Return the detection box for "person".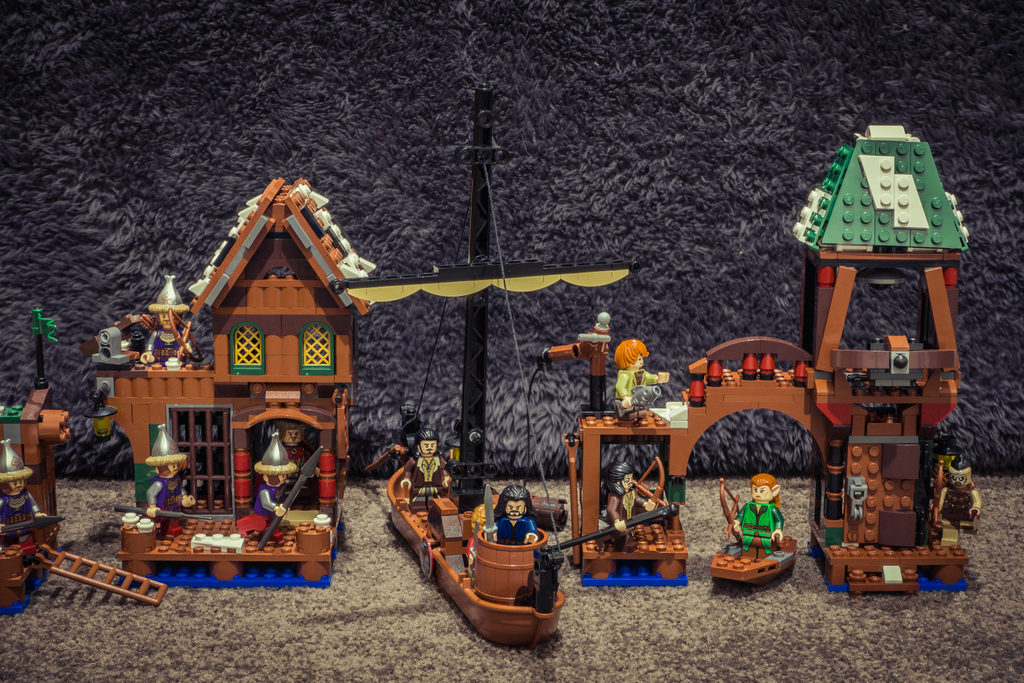
[left=239, top=427, right=297, bottom=540].
